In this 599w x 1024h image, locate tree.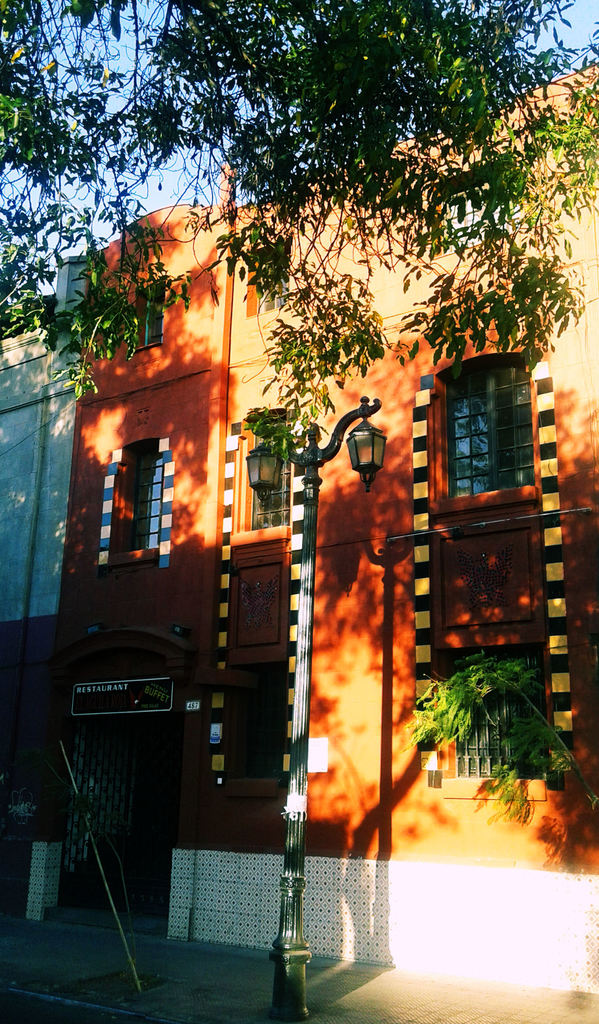
Bounding box: 407:652:598:826.
